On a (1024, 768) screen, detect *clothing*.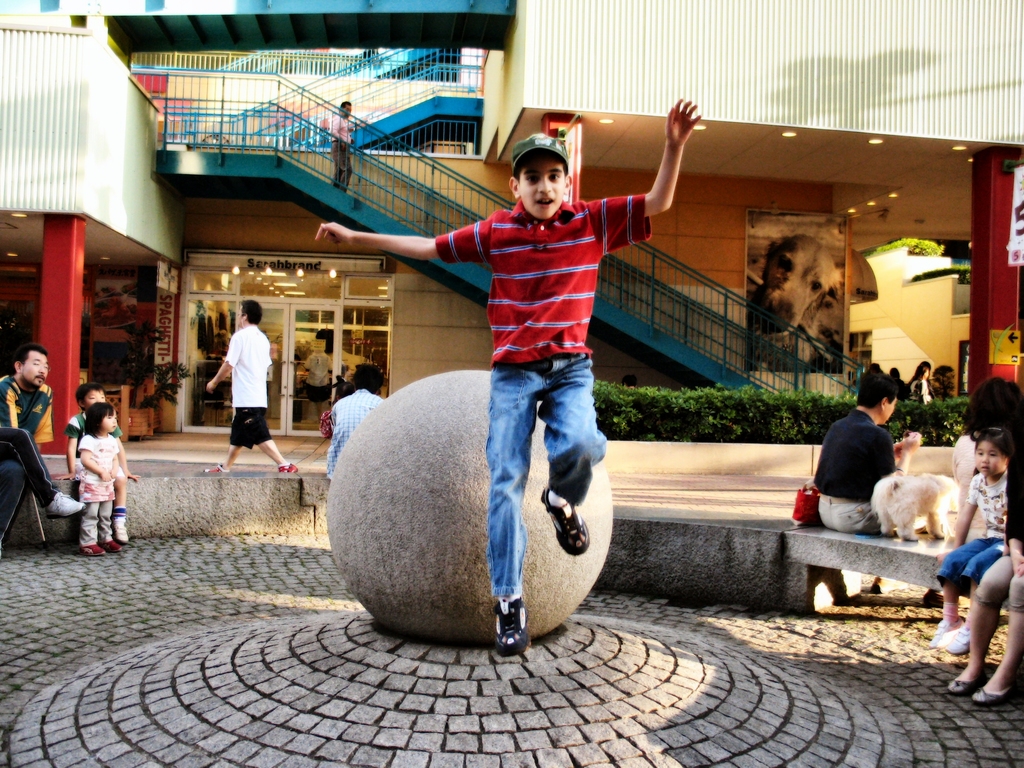
region(81, 431, 115, 540).
